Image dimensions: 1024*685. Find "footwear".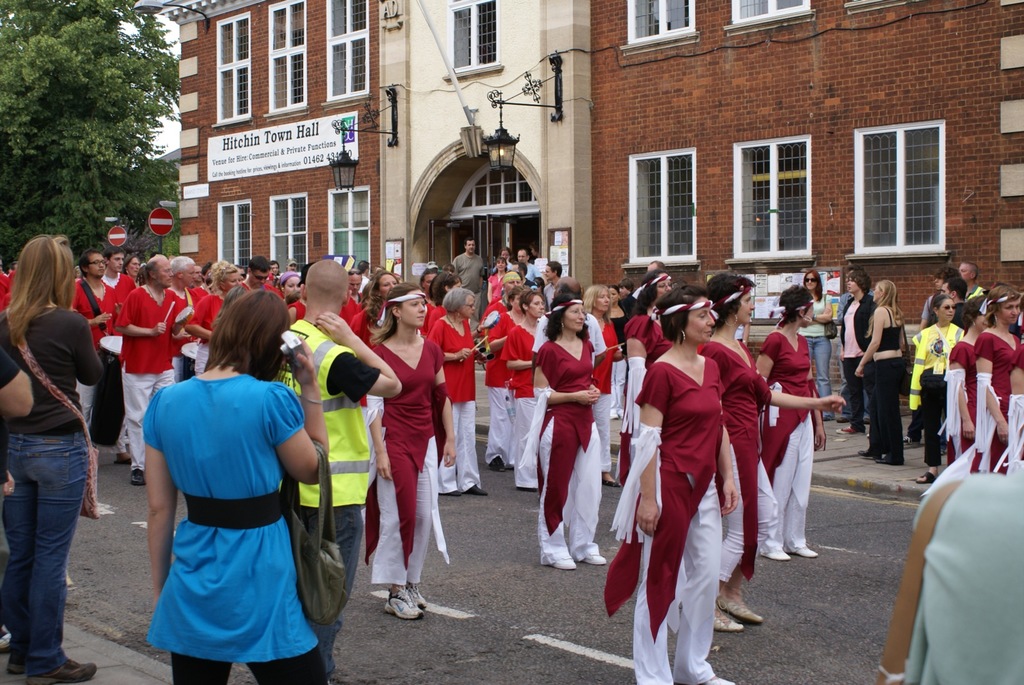
x1=6, y1=656, x2=28, y2=676.
